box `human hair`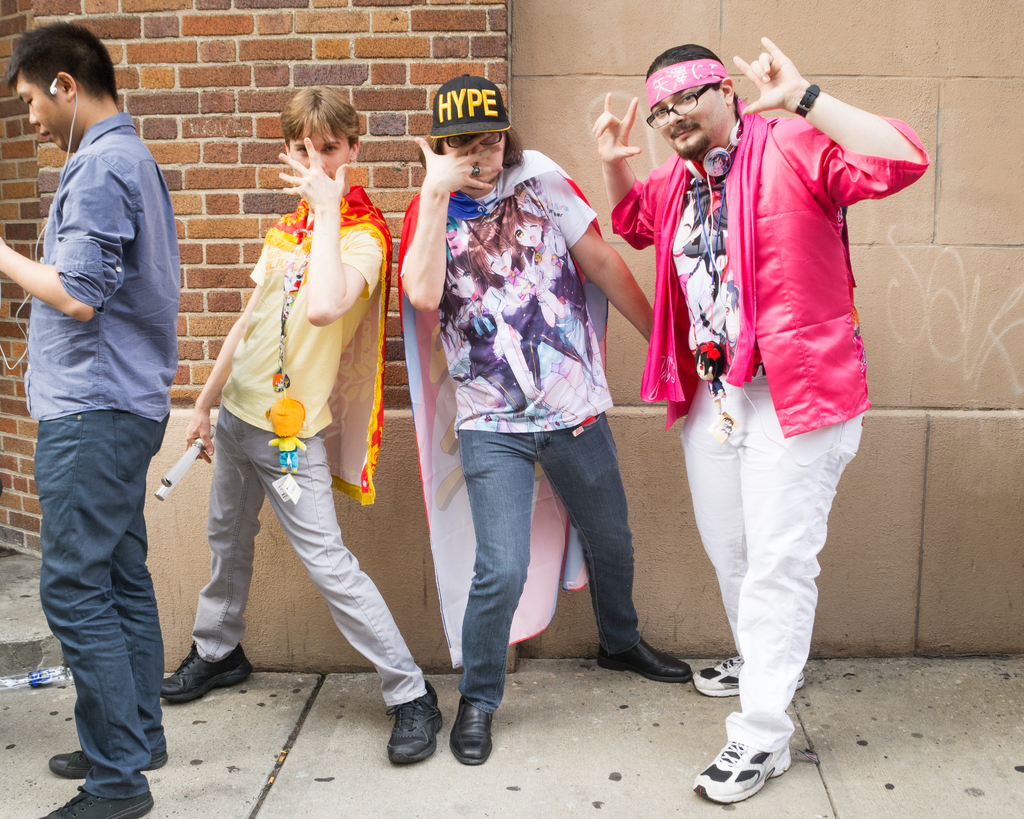
{"left": 644, "top": 42, "right": 738, "bottom": 107}
